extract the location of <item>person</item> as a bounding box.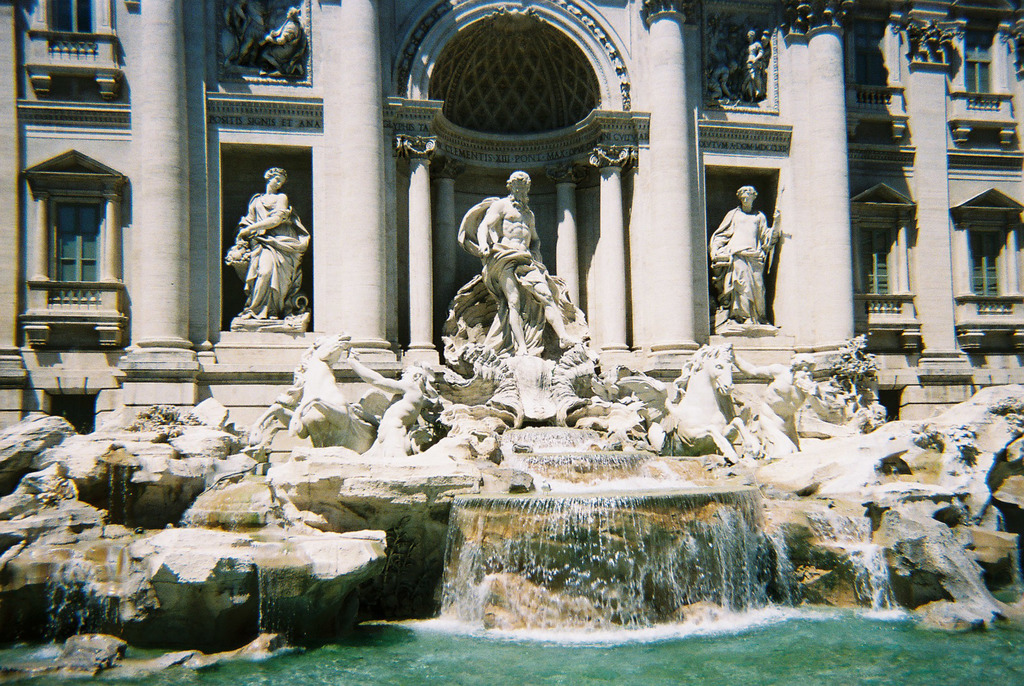
{"left": 718, "top": 166, "right": 783, "bottom": 331}.
